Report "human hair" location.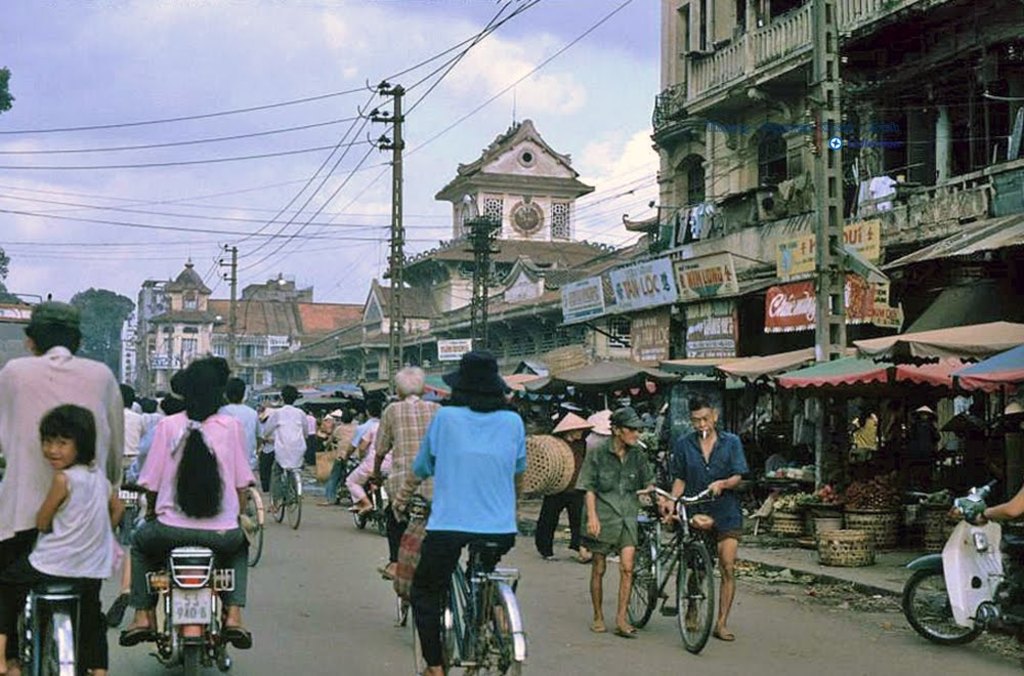
Report: box(159, 392, 180, 418).
